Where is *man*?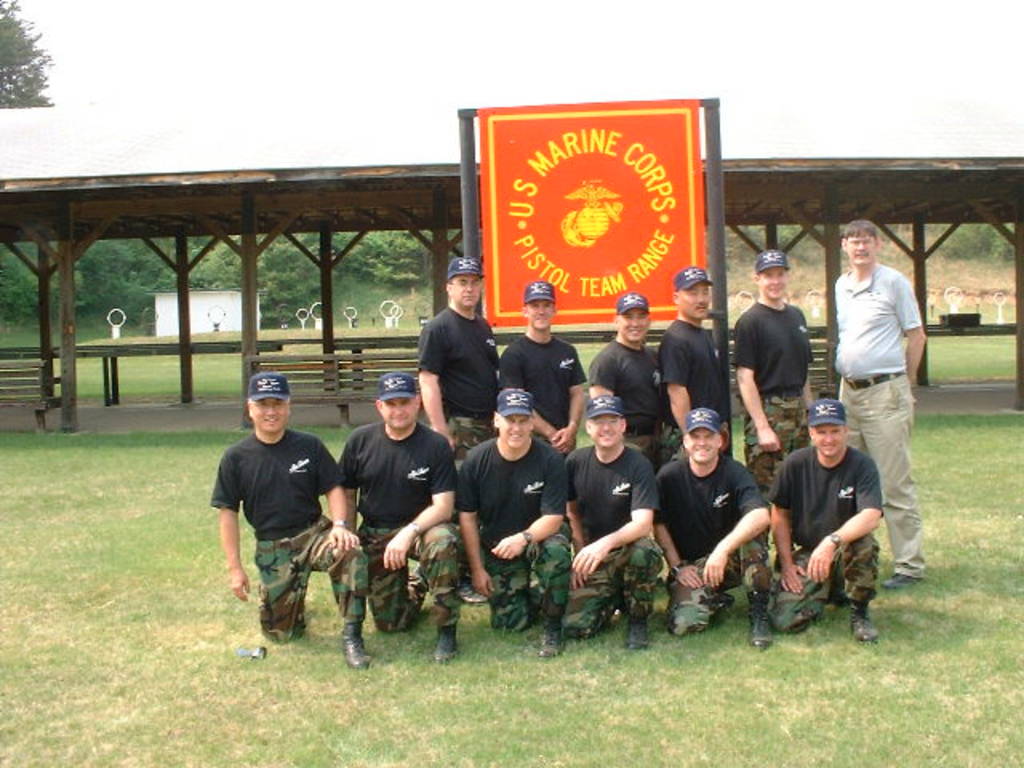
select_region(773, 397, 882, 645).
